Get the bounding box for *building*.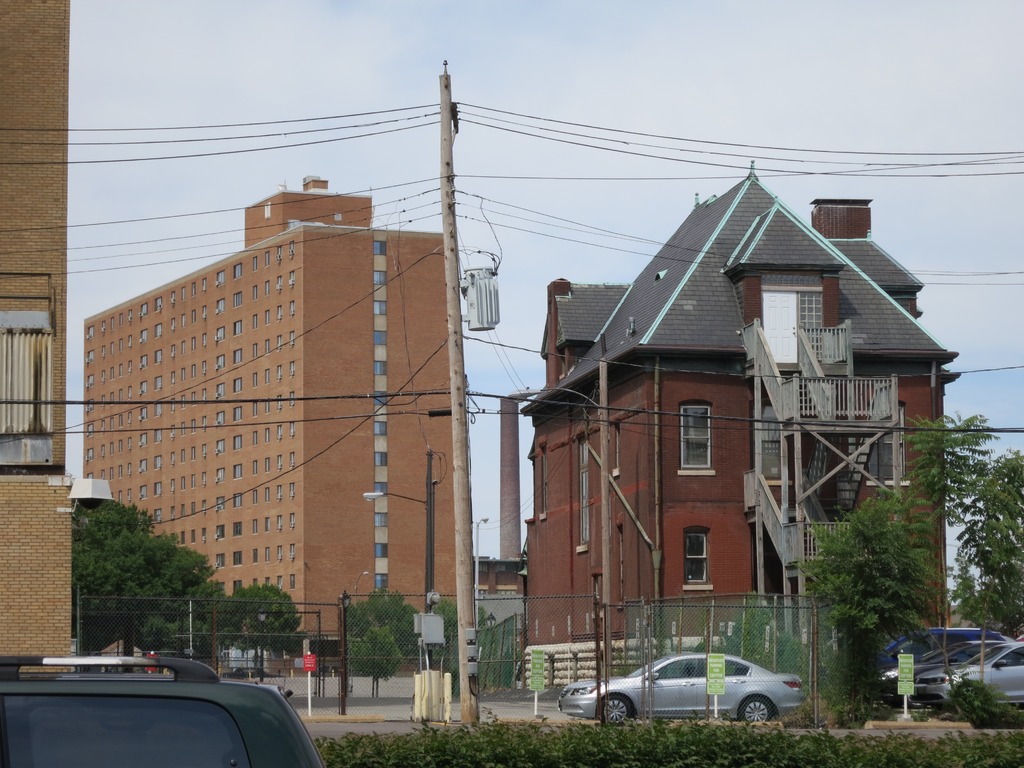
region(83, 178, 470, 676).
